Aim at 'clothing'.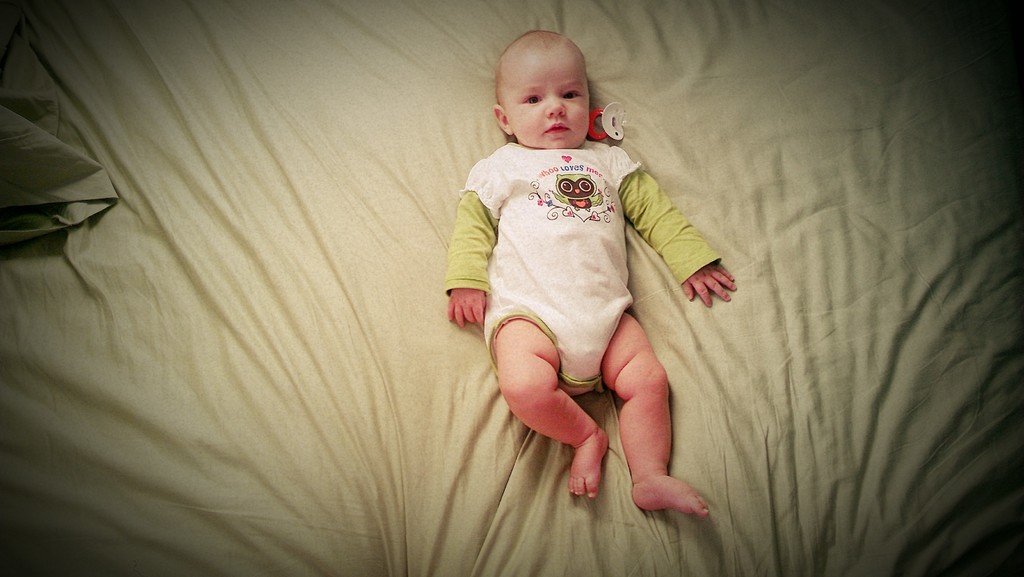
Aimed at 437,134,734,401.
